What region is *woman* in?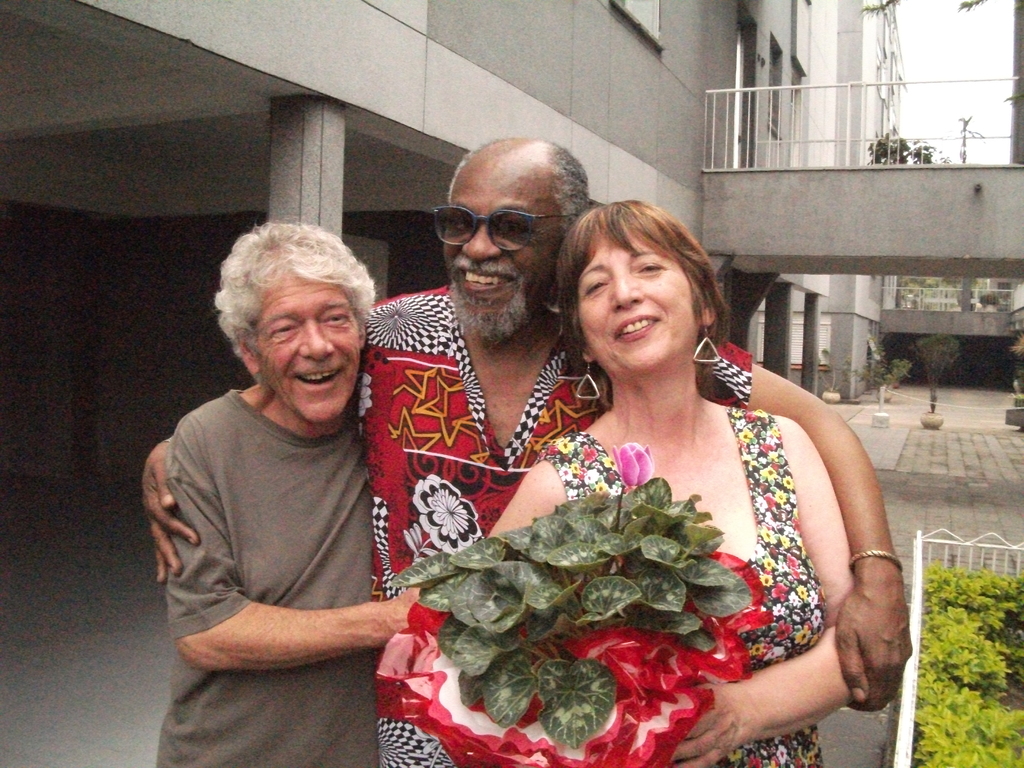
select_region(440, 175, 893, 759).
